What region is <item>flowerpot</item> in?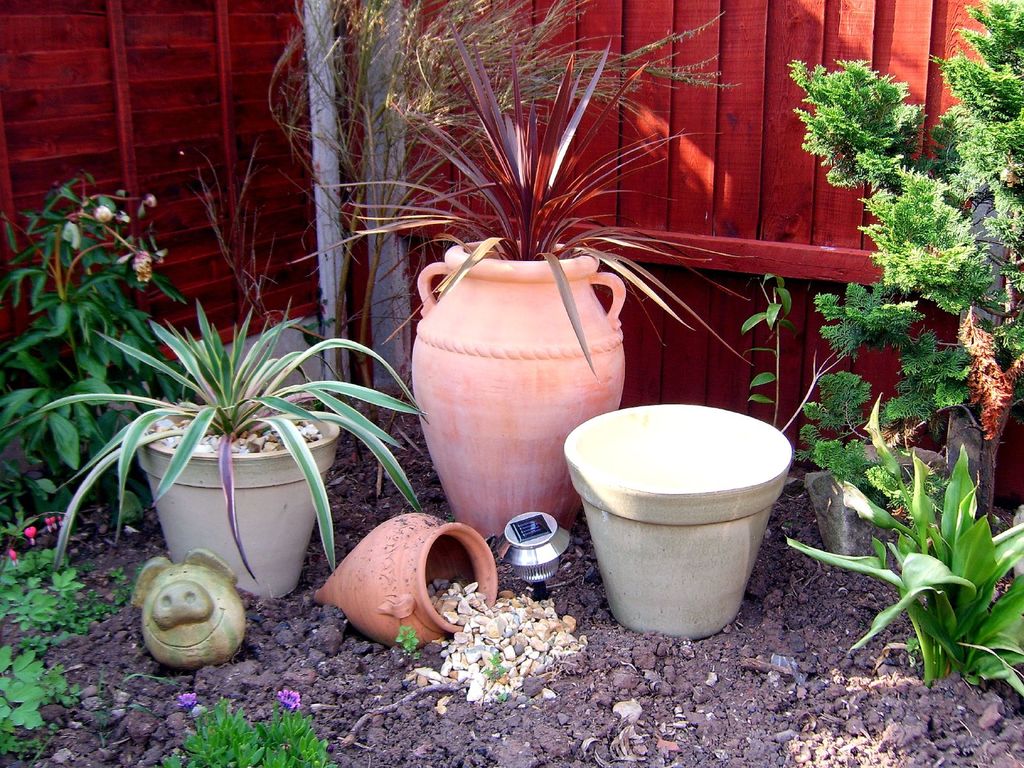
crop(138, 404, 338, 595).
